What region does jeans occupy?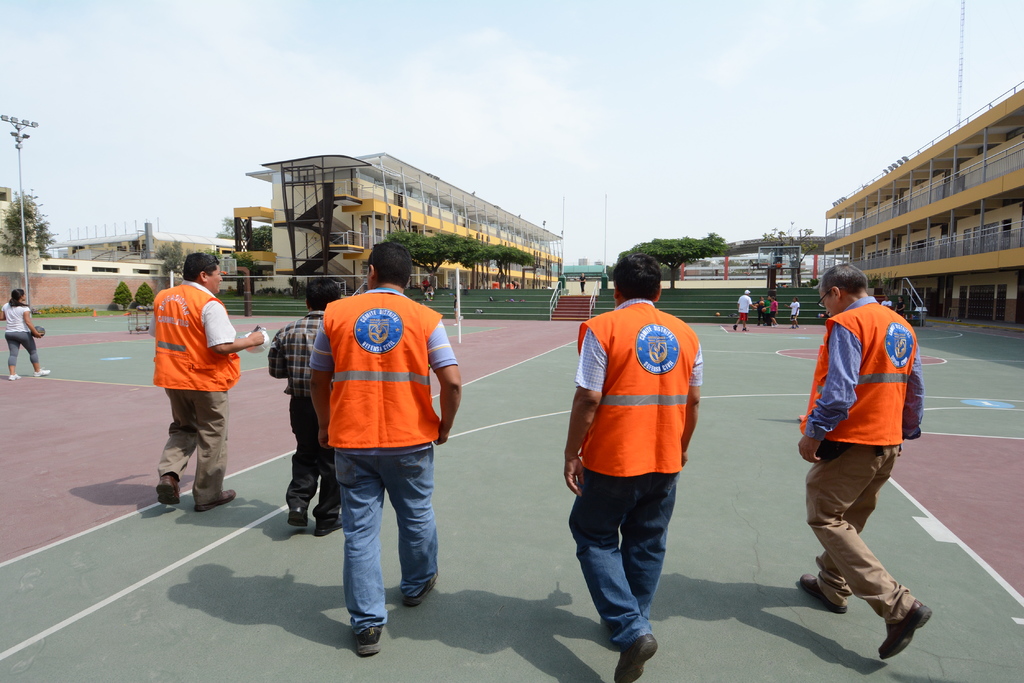
select_region(165, 394, 229, 496).
